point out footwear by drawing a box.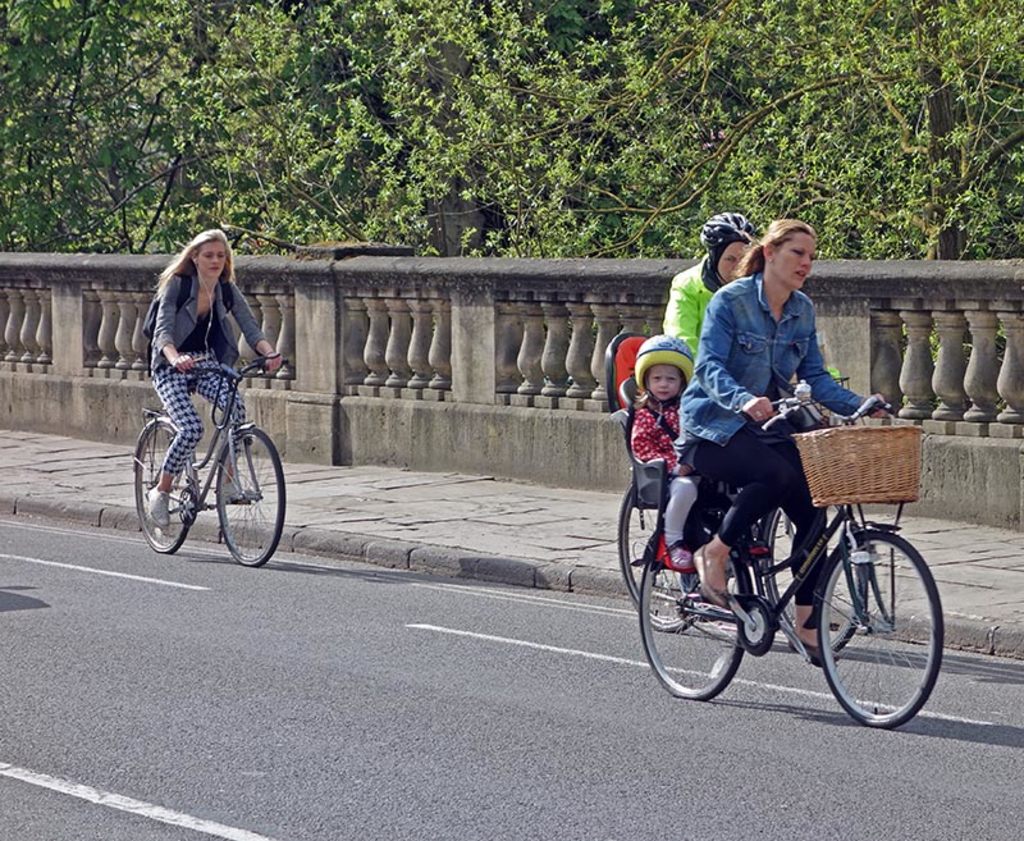
220/484/243/499.
